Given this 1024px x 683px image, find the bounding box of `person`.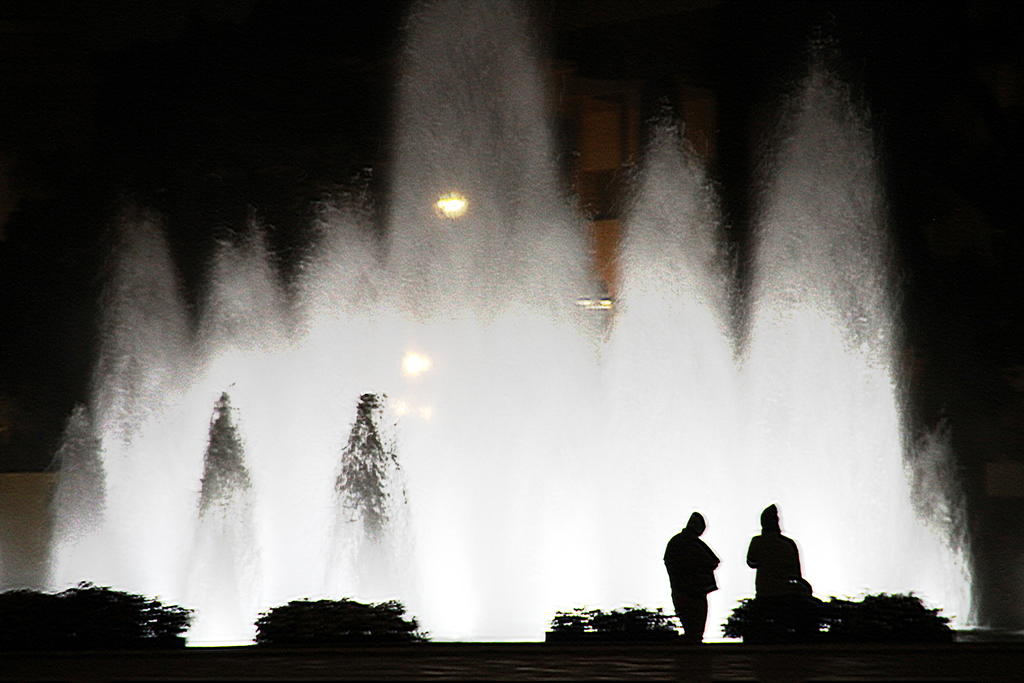
(668, 513, 728, 640).
